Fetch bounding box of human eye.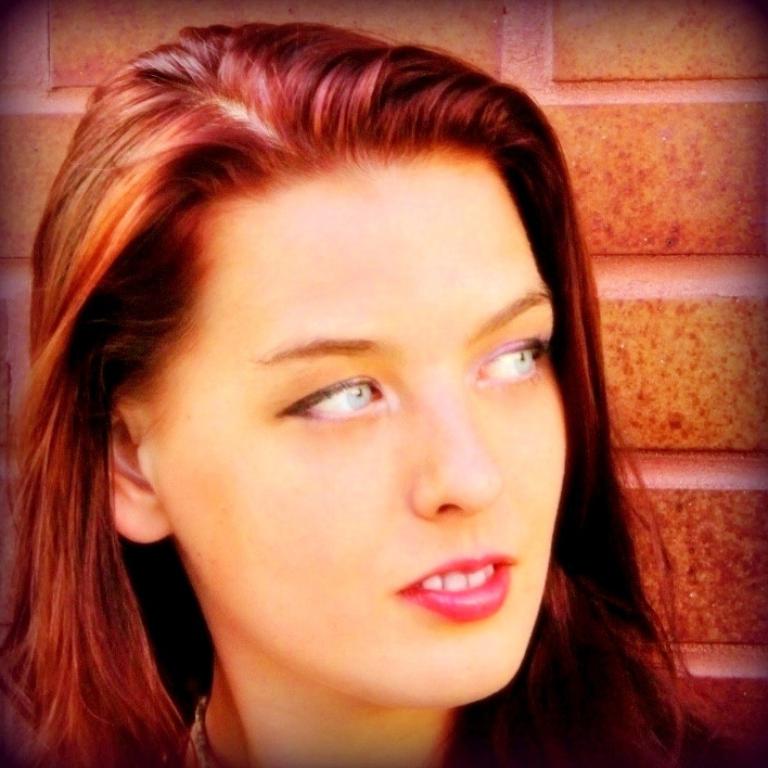
Bbox: Rect(470, 330, 550, 394).
